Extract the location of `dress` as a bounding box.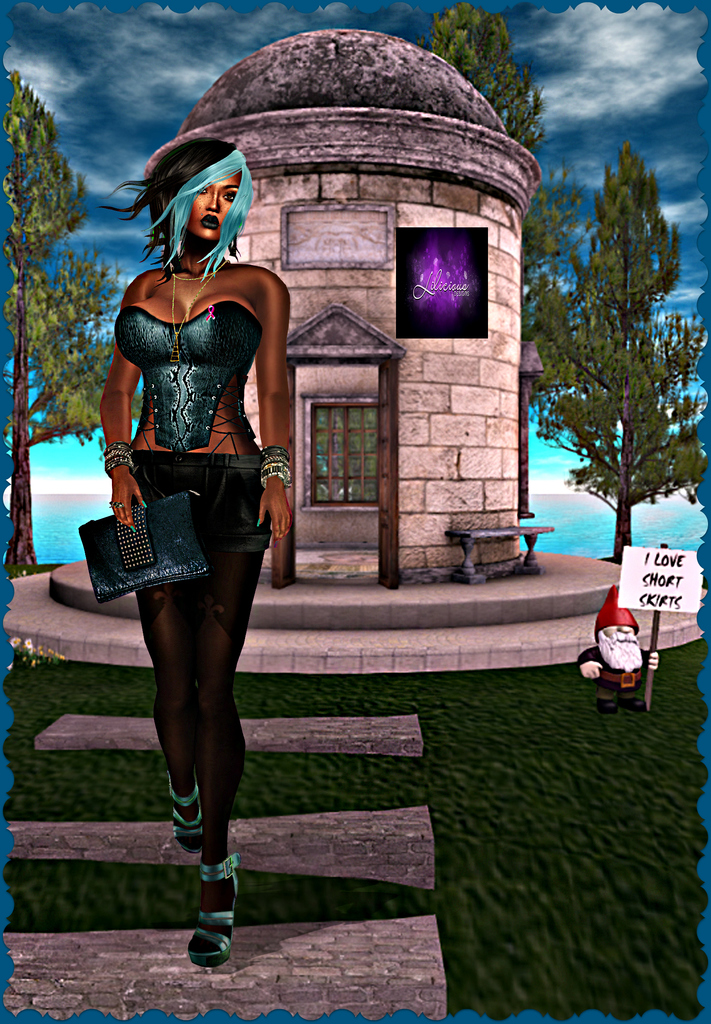
<bbox>111, 293, 269, 574</bbox>.
